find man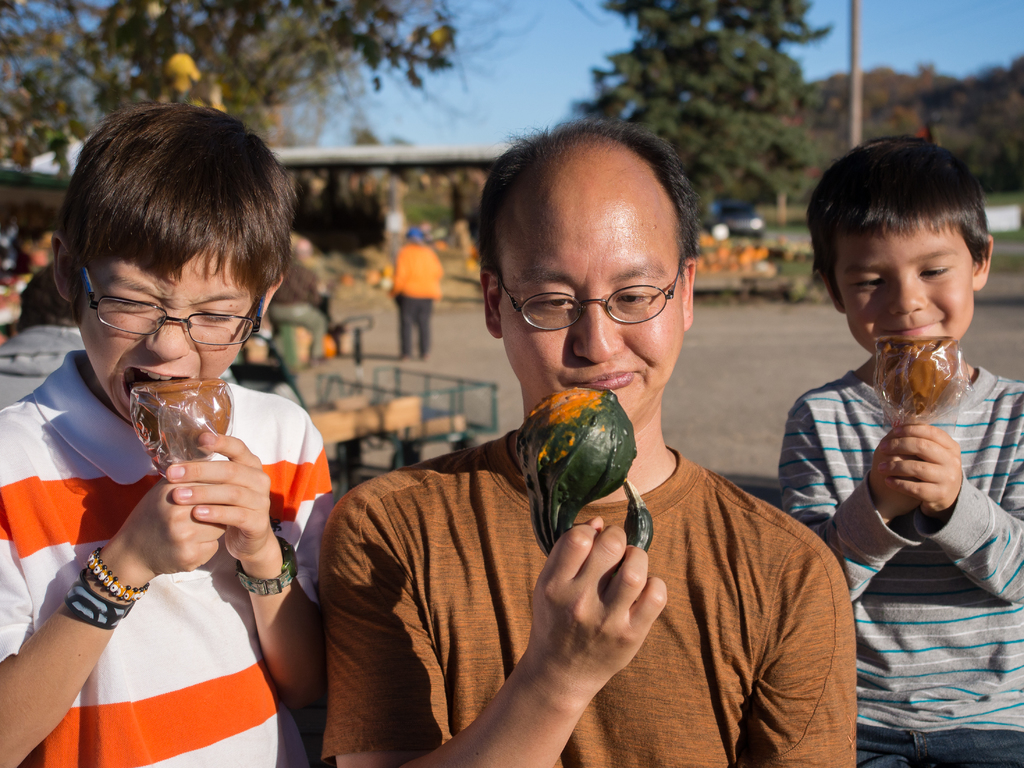
Rect(392, 225, 445, 371)
